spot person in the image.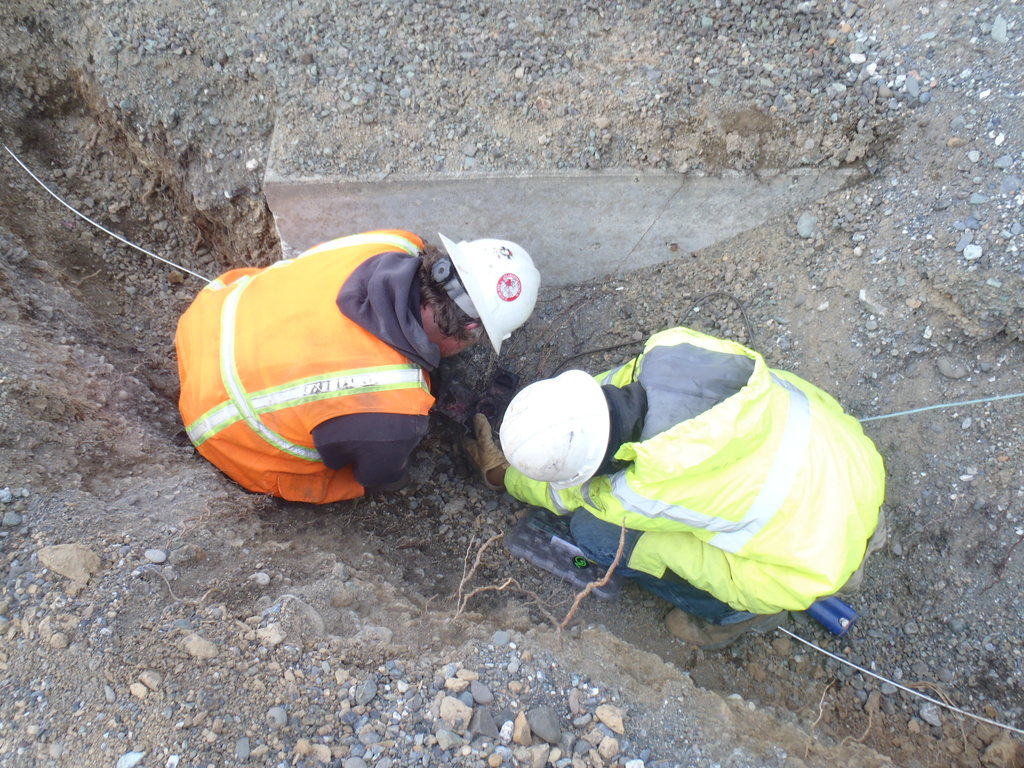
person found at l=167, t=223, r=550, b=507.
